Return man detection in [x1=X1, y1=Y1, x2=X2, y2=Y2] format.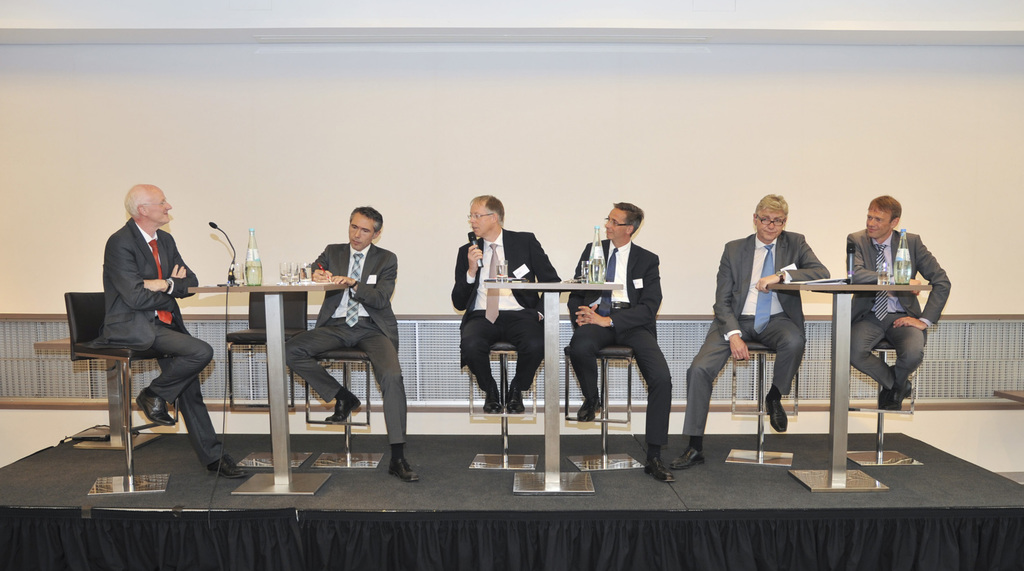
[x1=99, y1=184, x2=248, y2=479].
